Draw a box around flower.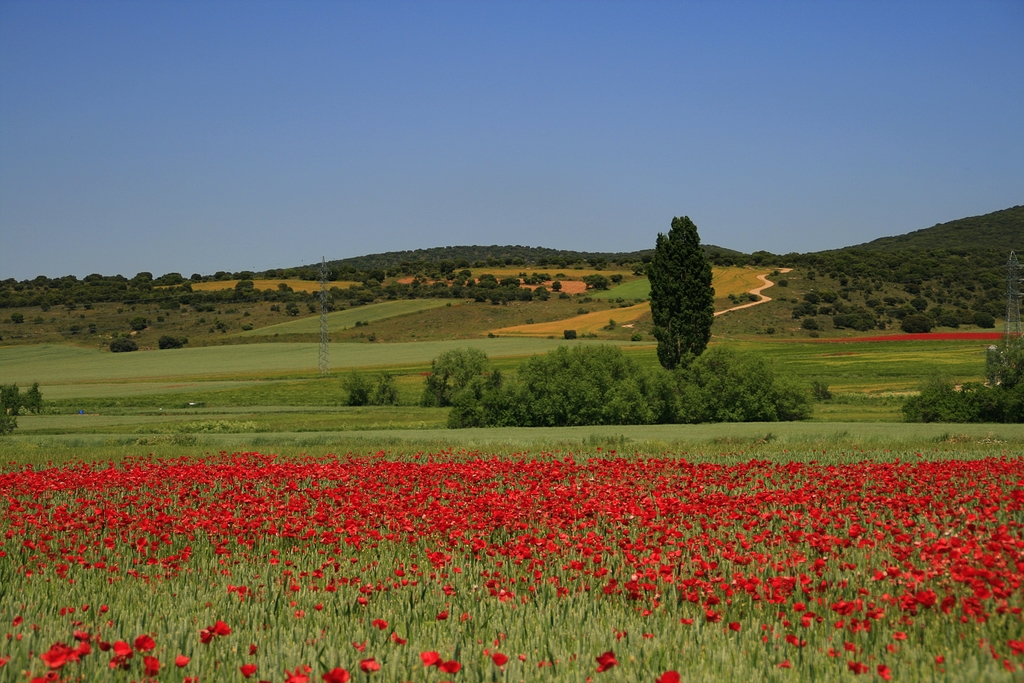
pyautogui.locateOnScreen(417, 652, 440, 667).
